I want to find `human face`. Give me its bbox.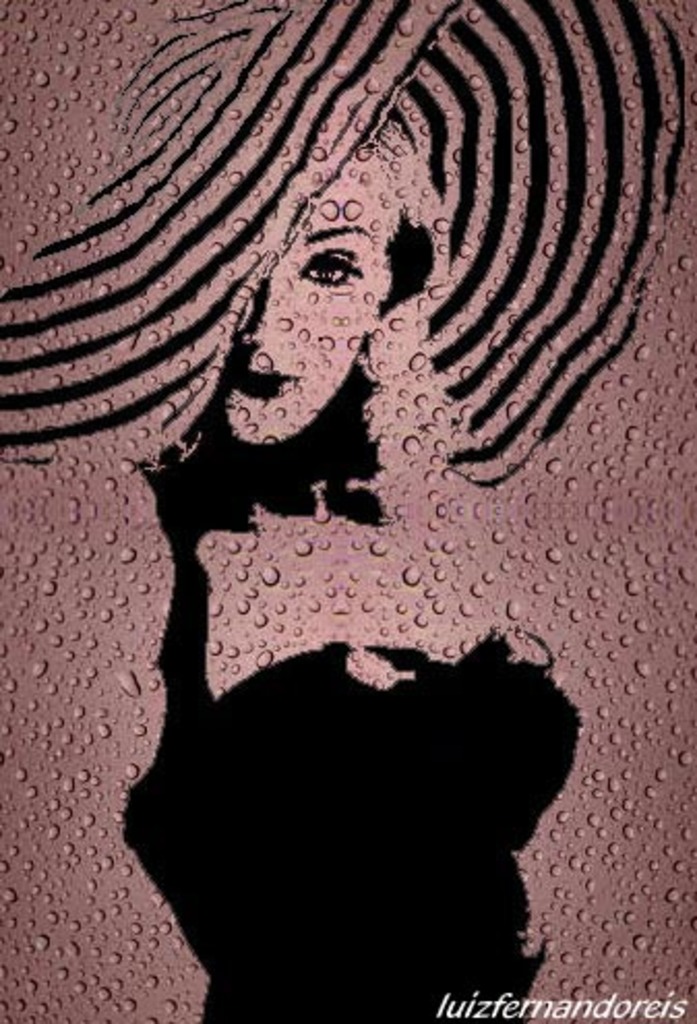
select_region(219, 153, 383, 443).
